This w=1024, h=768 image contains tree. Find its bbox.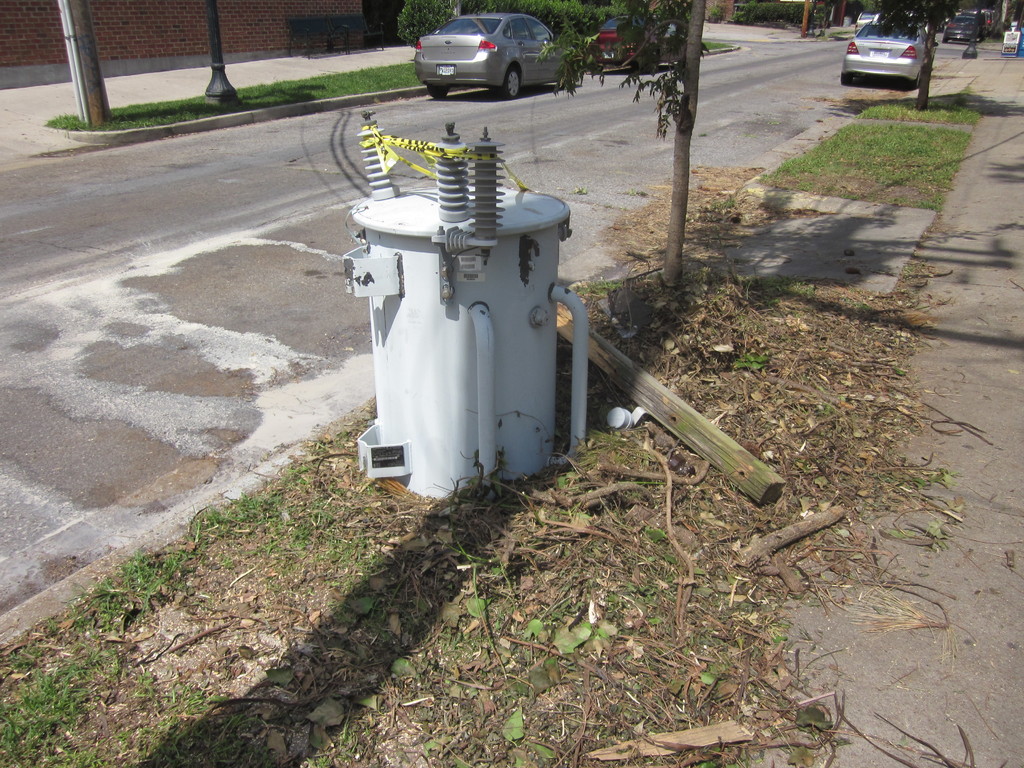
l=532, t=0, r=708, b=287.
